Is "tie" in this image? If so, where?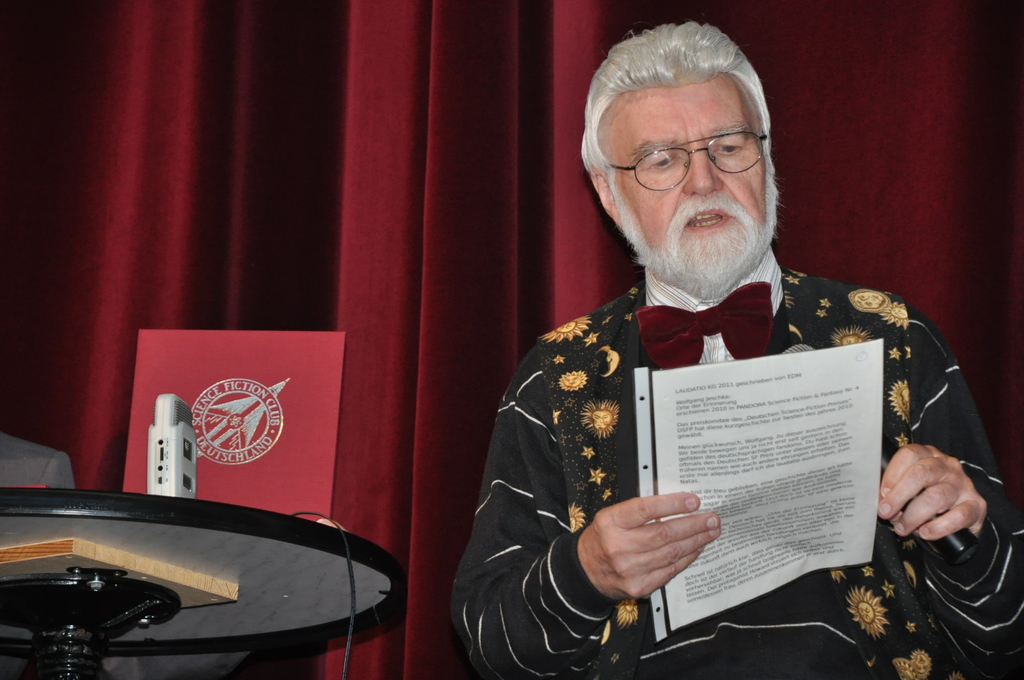
Yes, at left=632, top=277, right=776, bottom=372.
